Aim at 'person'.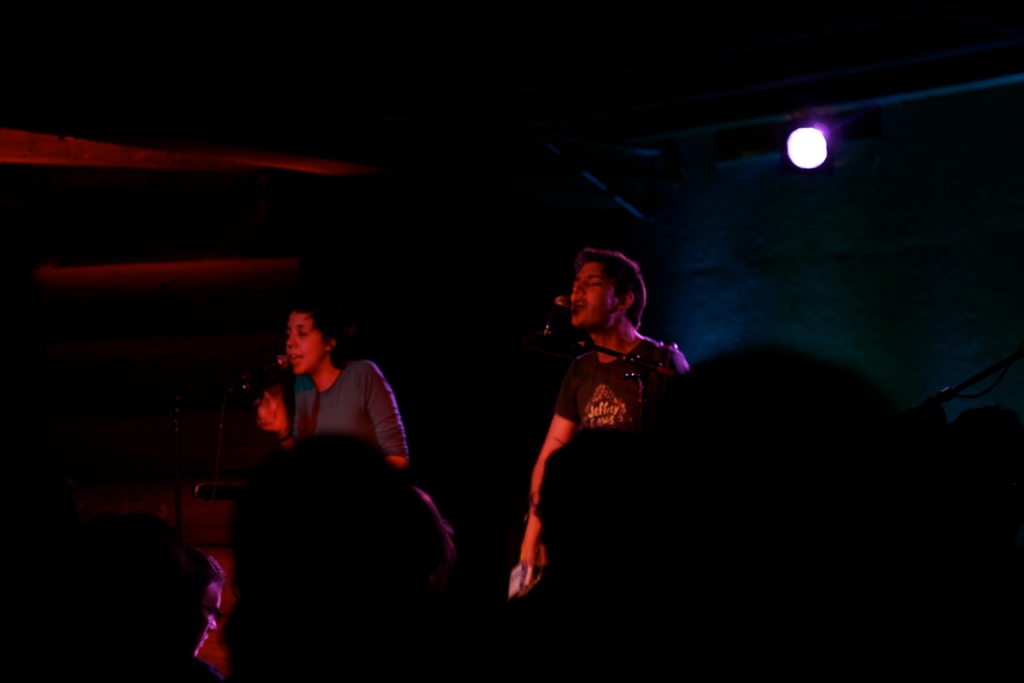
Aimed at (517, 244, 693, 586).
